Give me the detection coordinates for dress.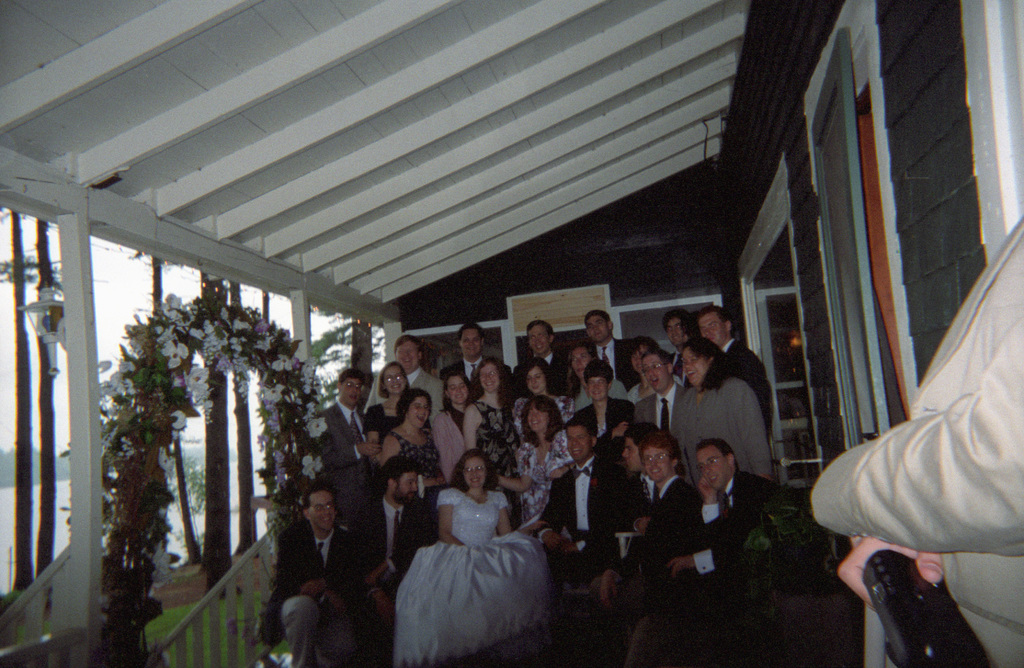
region(392, 487, 552, 665).
